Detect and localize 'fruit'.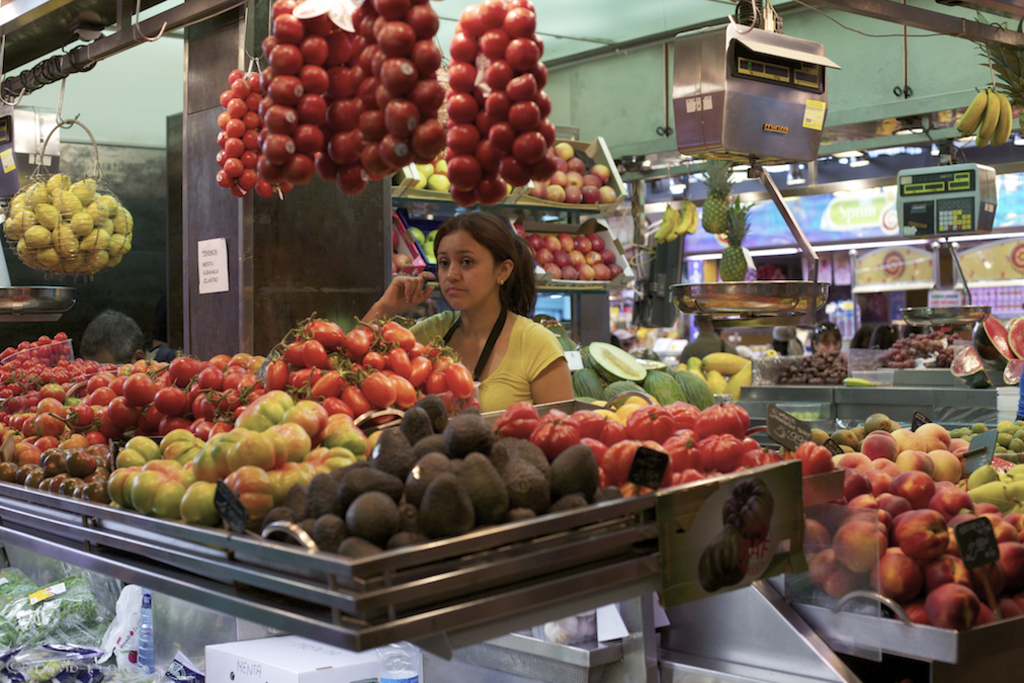
Localized at crop(699, 157, 732, 234).
